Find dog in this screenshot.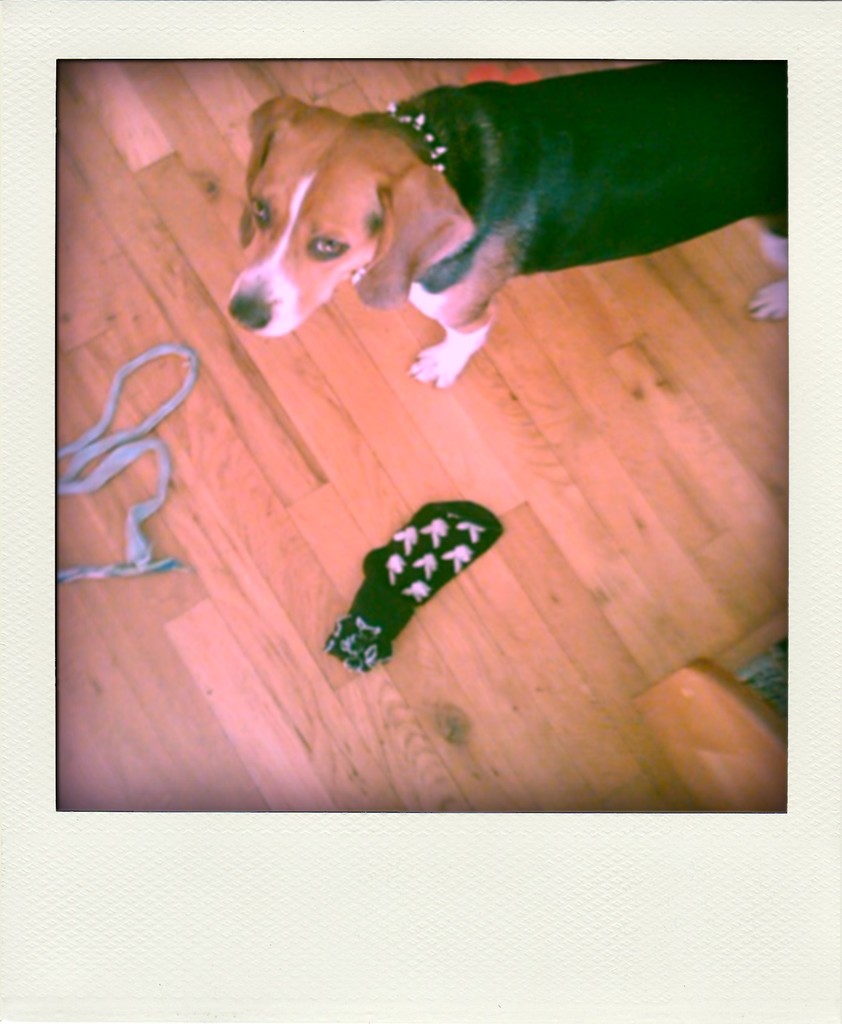
The bounding box for dog is x1=228 y1=56 x2=788 y2=387.
